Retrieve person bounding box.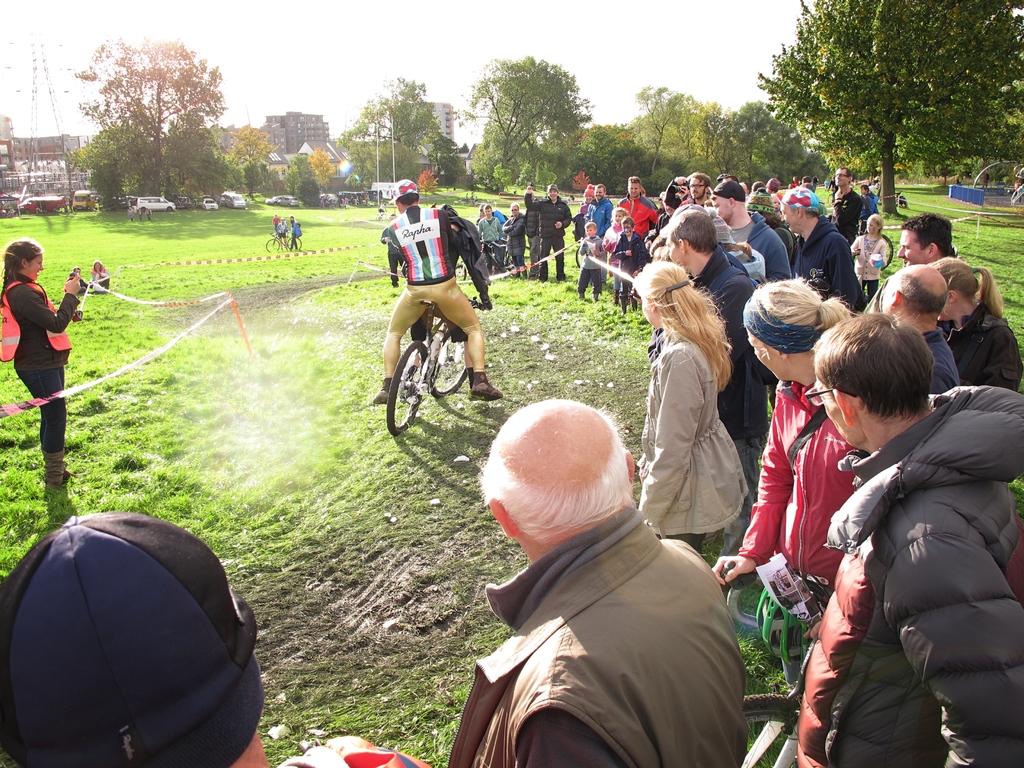
Bounding box: Rect(69, 264, 93, 292).
